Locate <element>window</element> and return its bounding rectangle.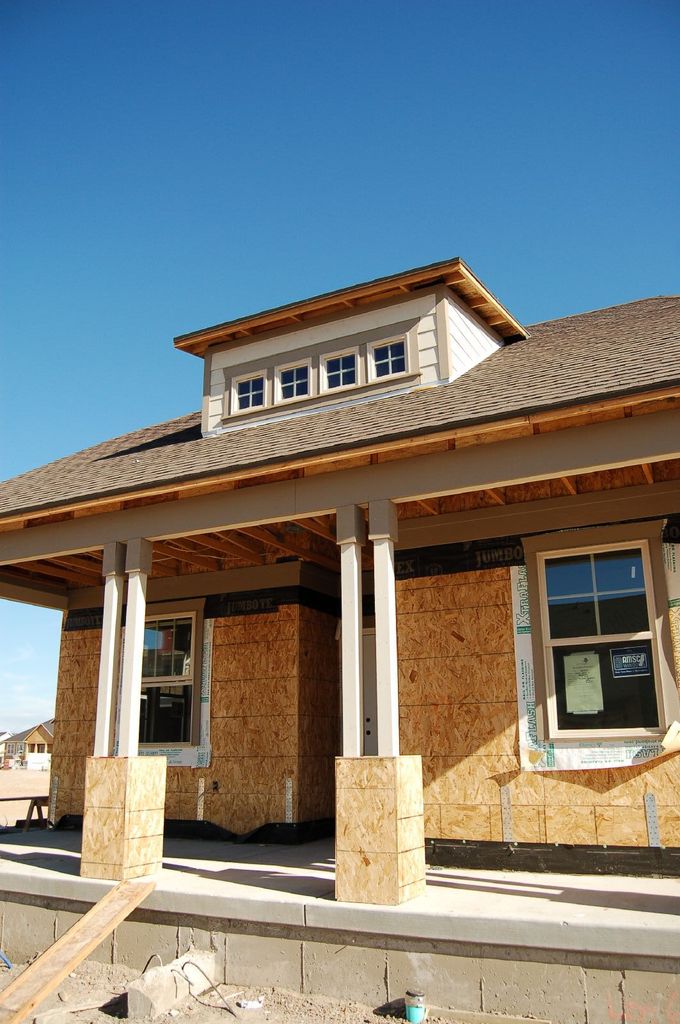
box(525, 525, 668, 746).
